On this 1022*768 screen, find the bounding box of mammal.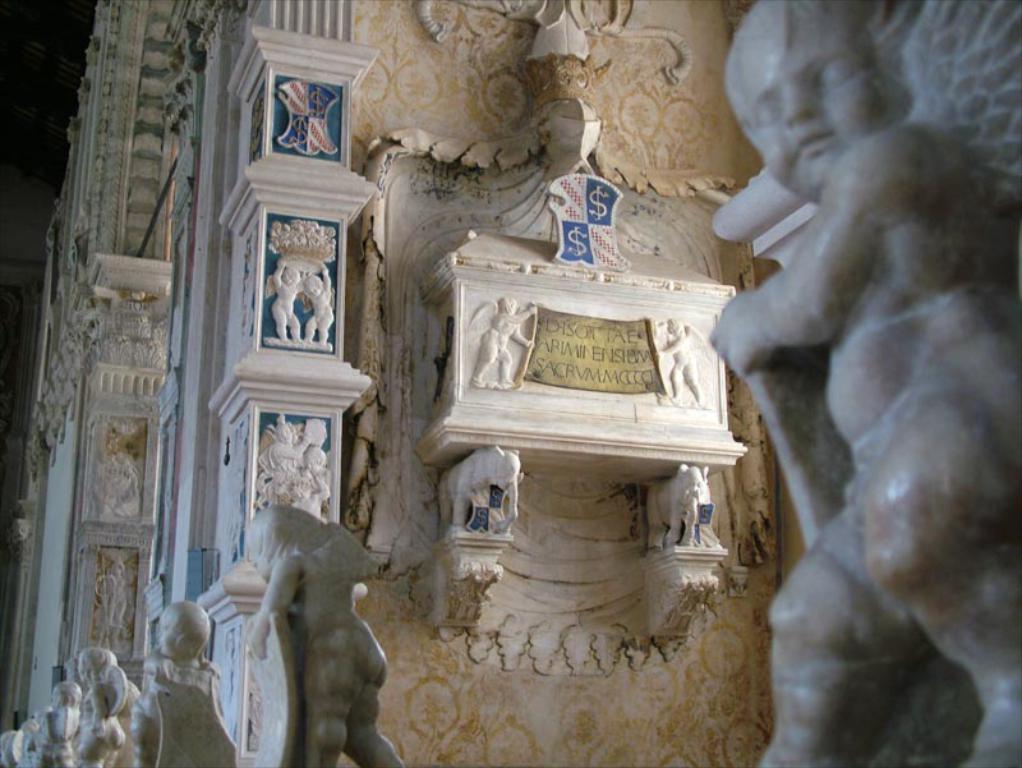
Bounding box: (x1=263, y1=258, x2=301, y2=336).
